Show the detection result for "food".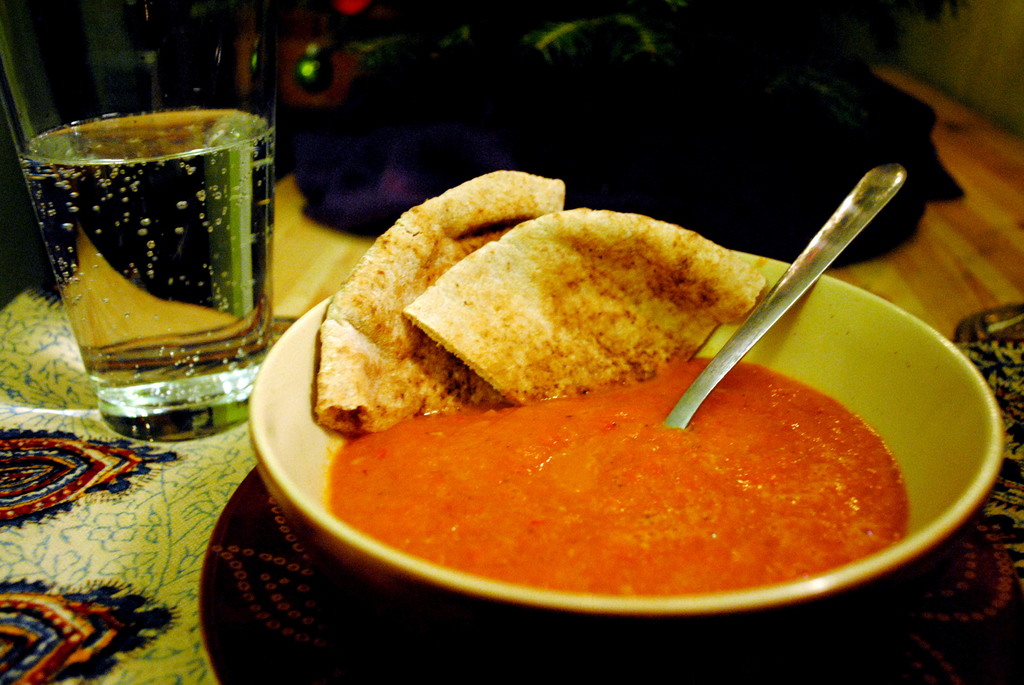
box(323, 356, 906, 597).
